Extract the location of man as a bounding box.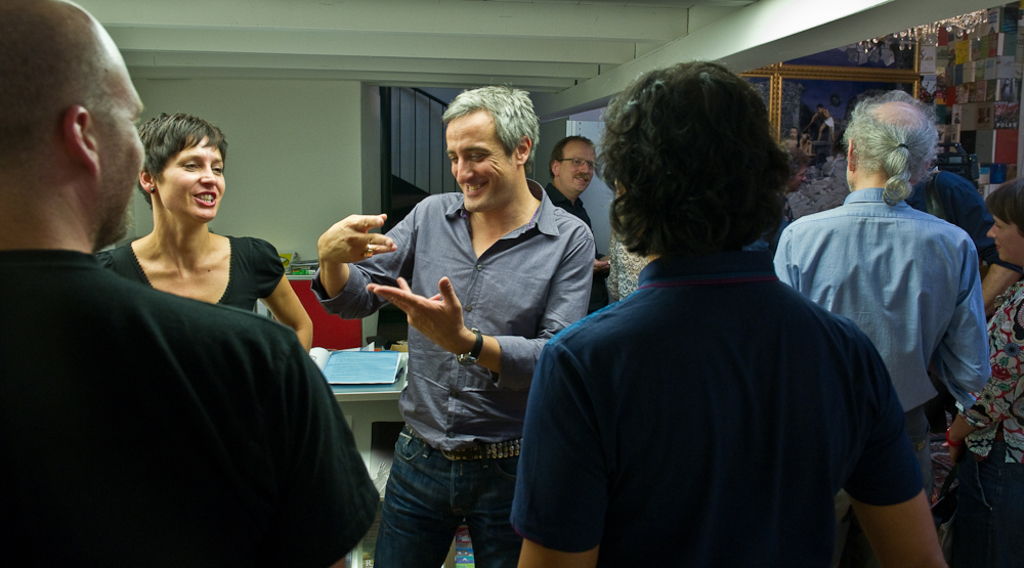
rect(550, 129, 598, 248).
